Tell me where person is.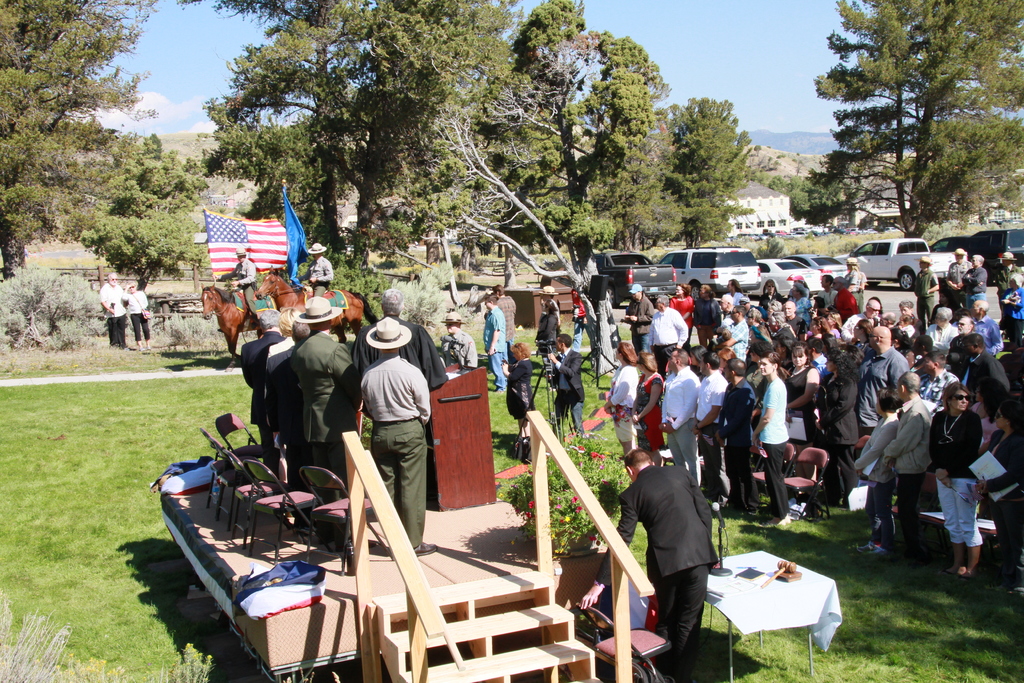
person is at x1=236, y1=308, x2=291, y2=482.
